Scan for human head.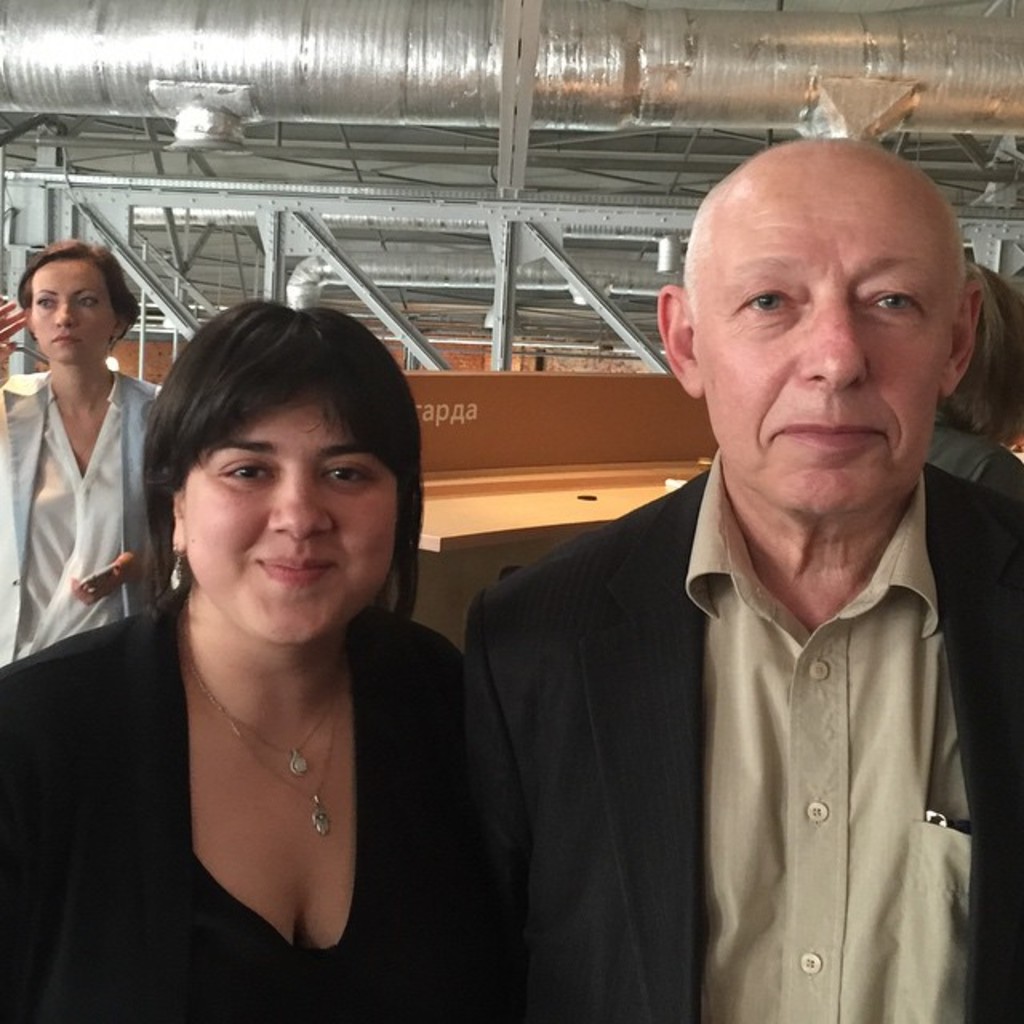
Scan result: box(661, 99, 1008, 474).
